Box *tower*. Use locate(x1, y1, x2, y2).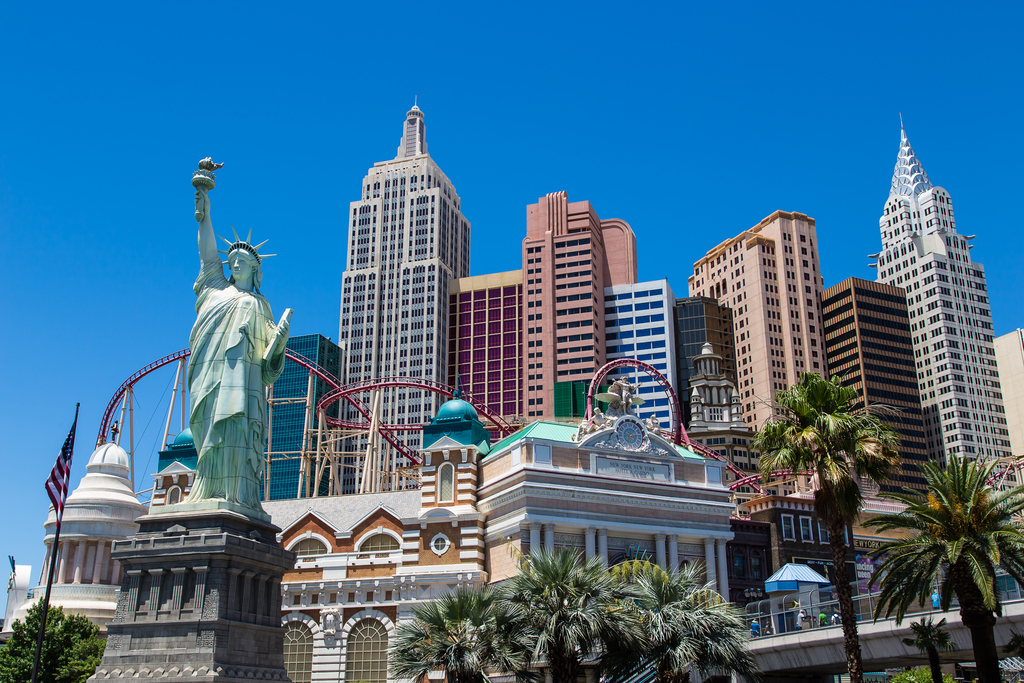
locate(825, 286, 932, 498).
